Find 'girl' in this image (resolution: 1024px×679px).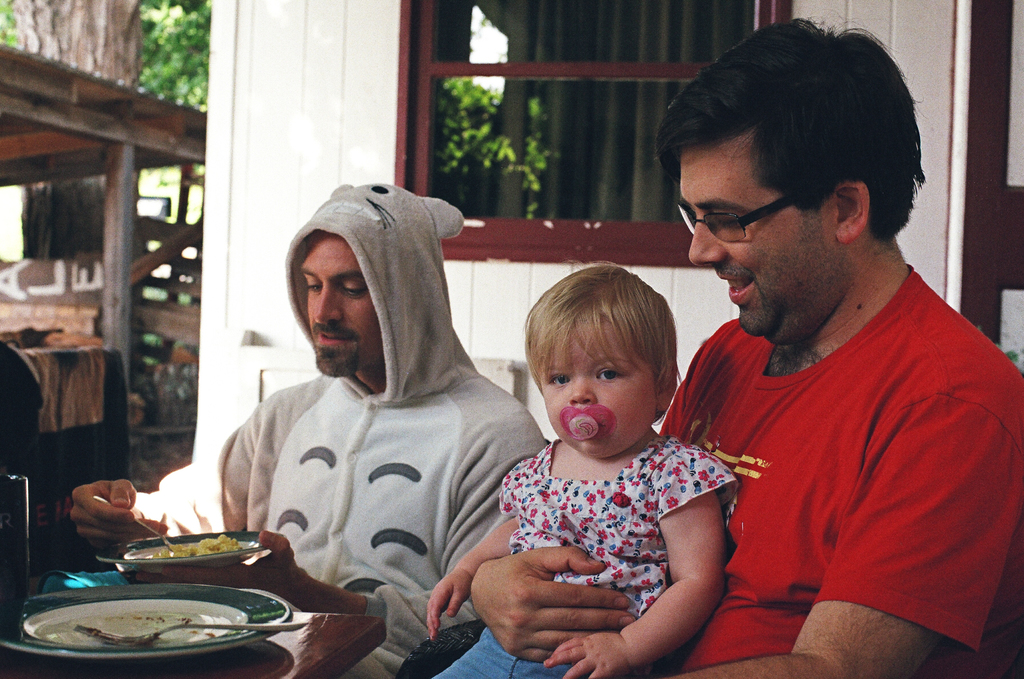
(425,262,739,677).
